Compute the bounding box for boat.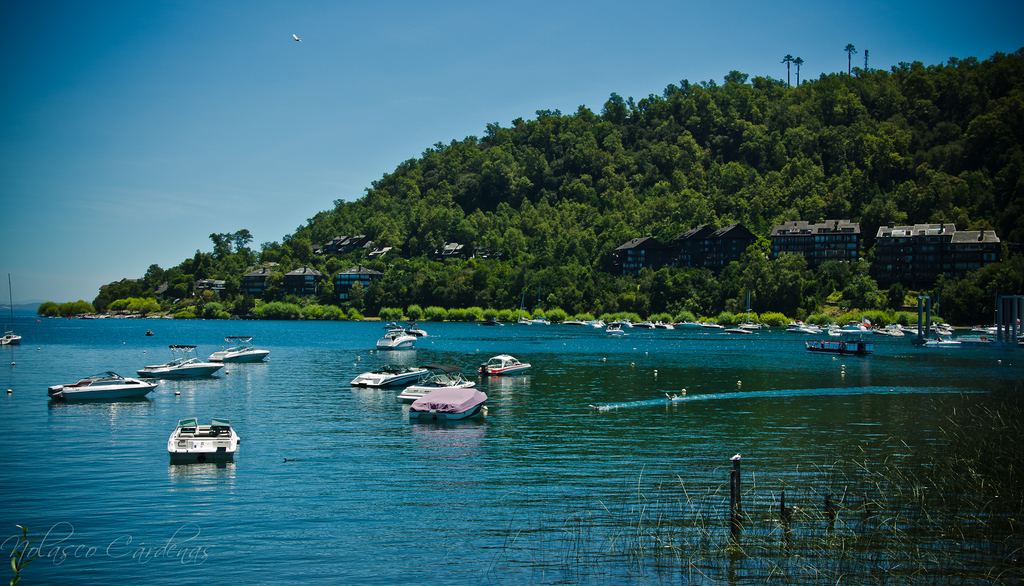
[left=676, top=320, right=724, bottom=330].
